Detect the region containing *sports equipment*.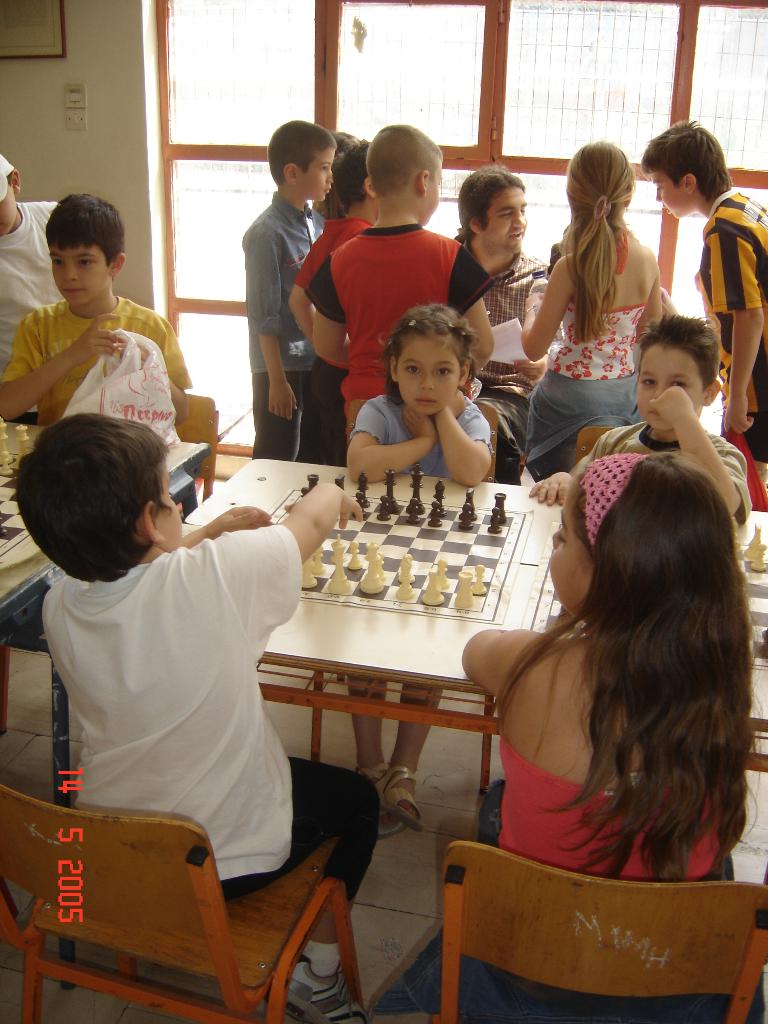
bbox=[746, 526, 760, 561].
